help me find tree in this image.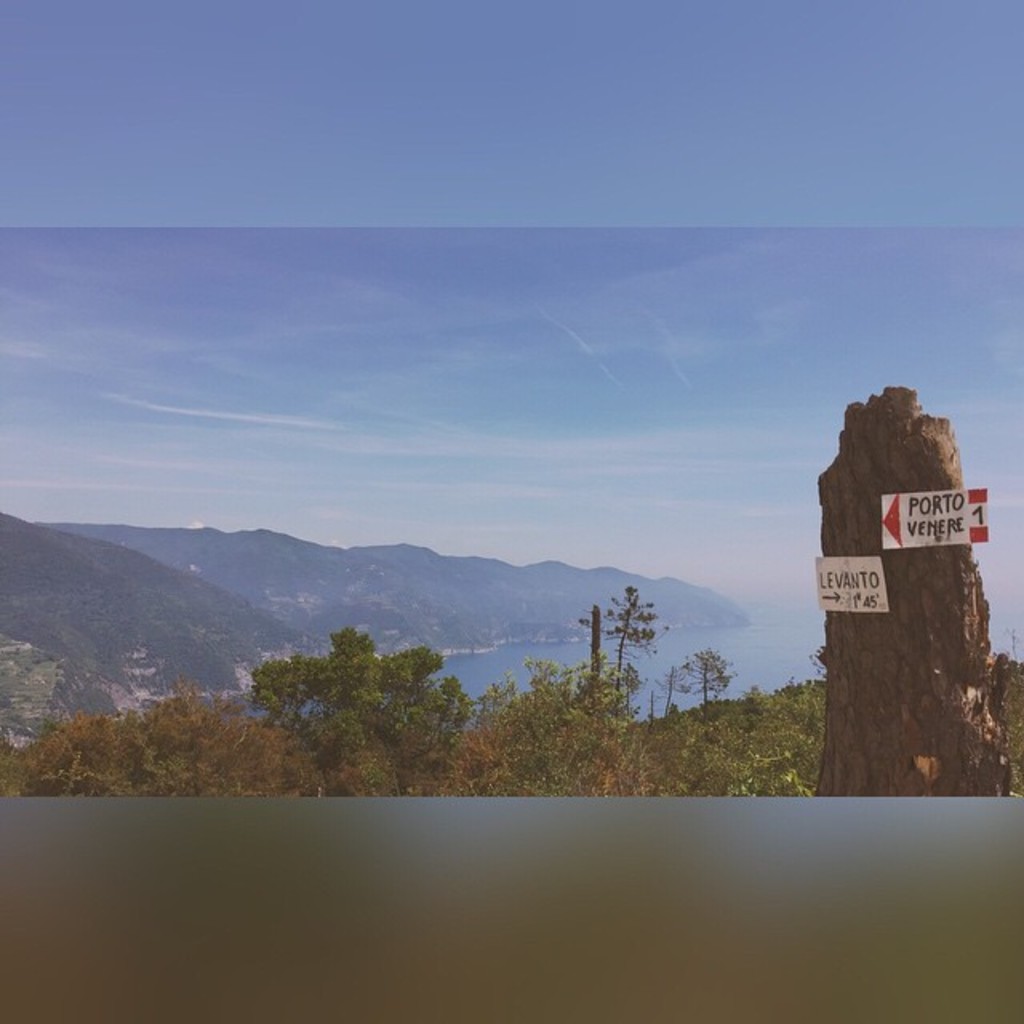
Found it: rect(254, 638, 485, 765).
